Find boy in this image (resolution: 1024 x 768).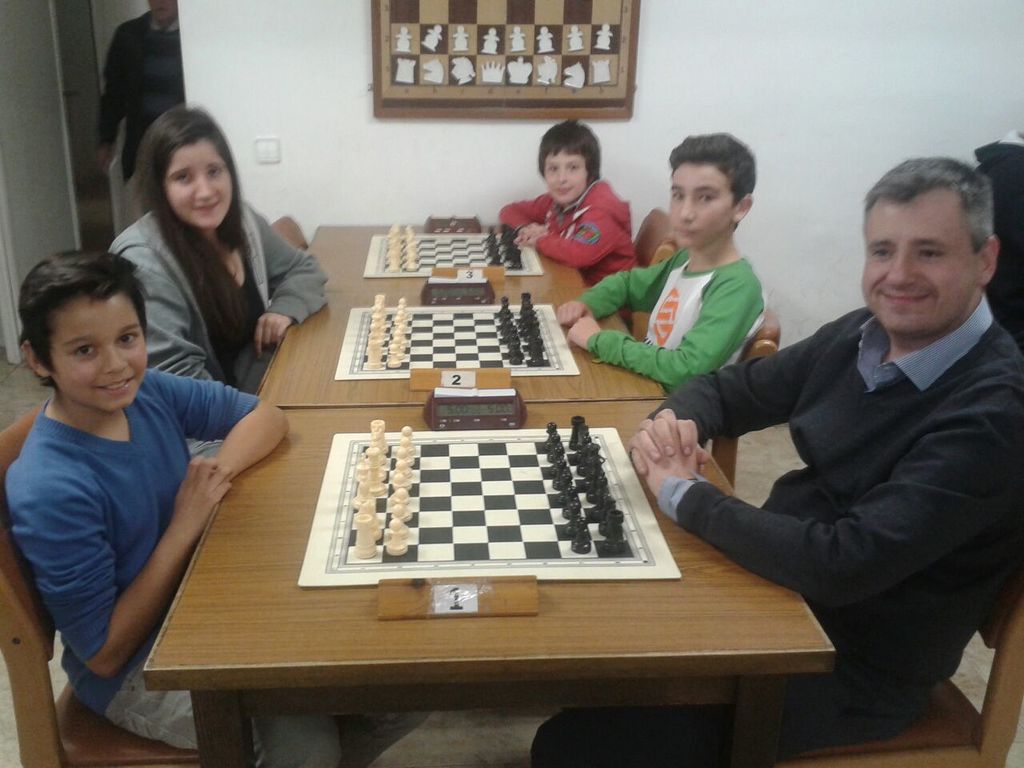
(504,135,656,305).
